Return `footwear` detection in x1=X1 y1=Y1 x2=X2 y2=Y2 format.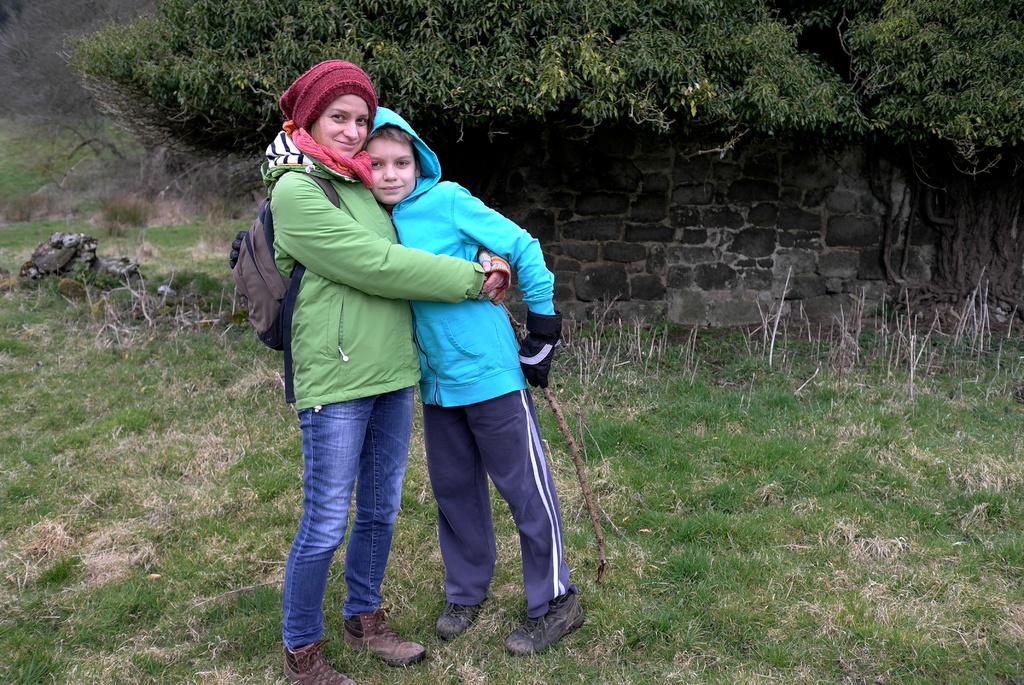
x1=435 y1=604 x2=478 y2=643.
